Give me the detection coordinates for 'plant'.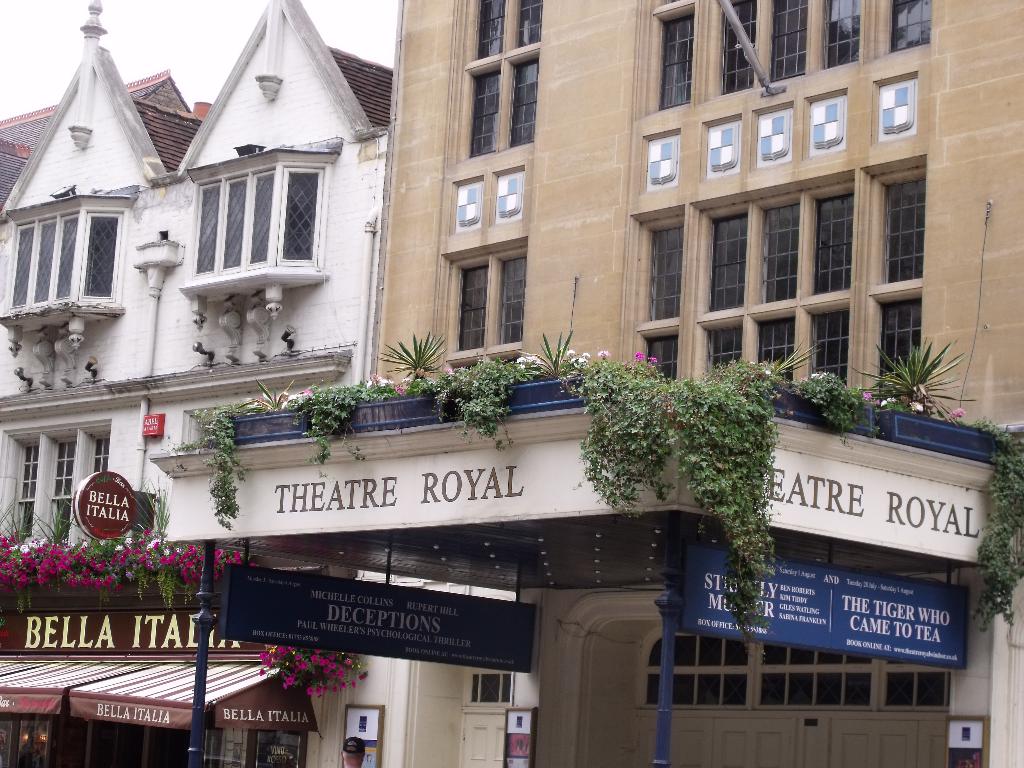
left=209, top=540, right=266, bottom=614.
